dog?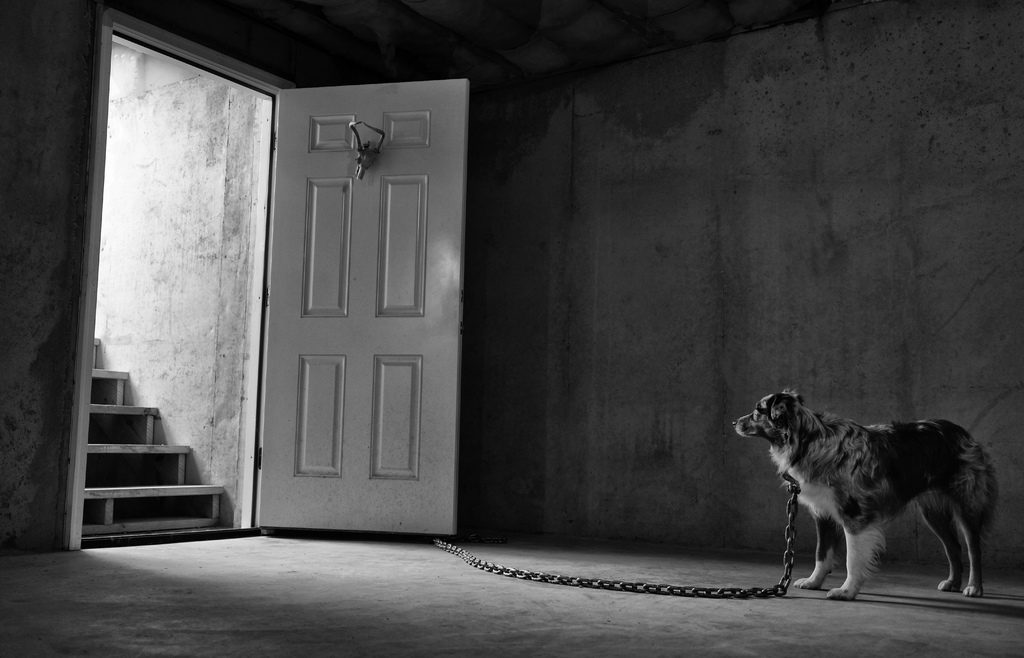
box(730, 388, 1002, 604)
